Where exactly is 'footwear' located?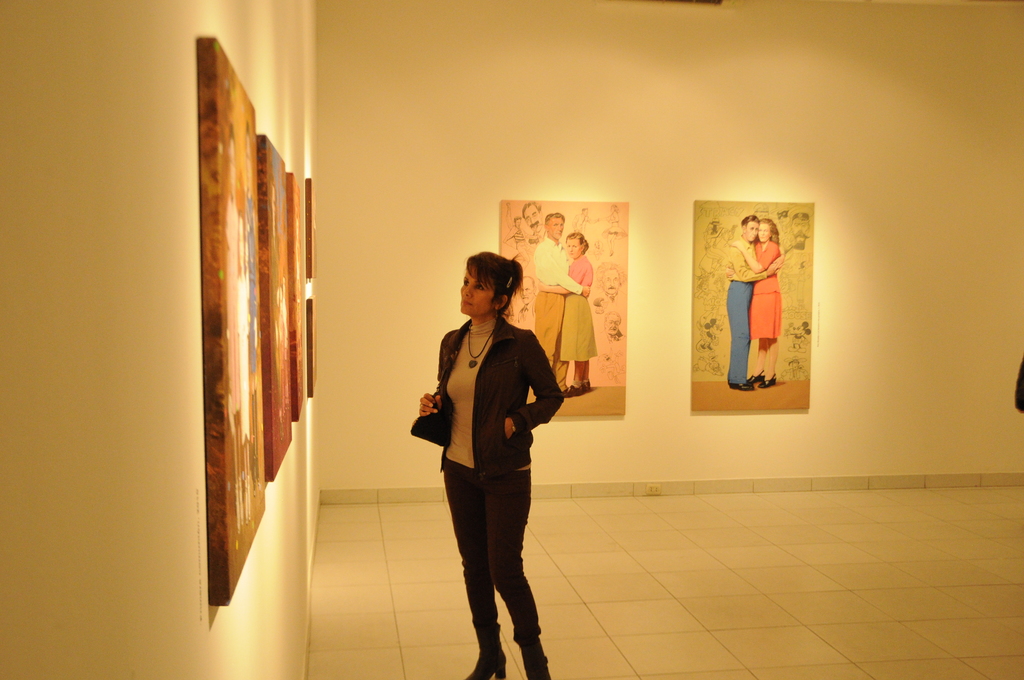
Its bounding box is bbox(525, 661, 552, 679).
